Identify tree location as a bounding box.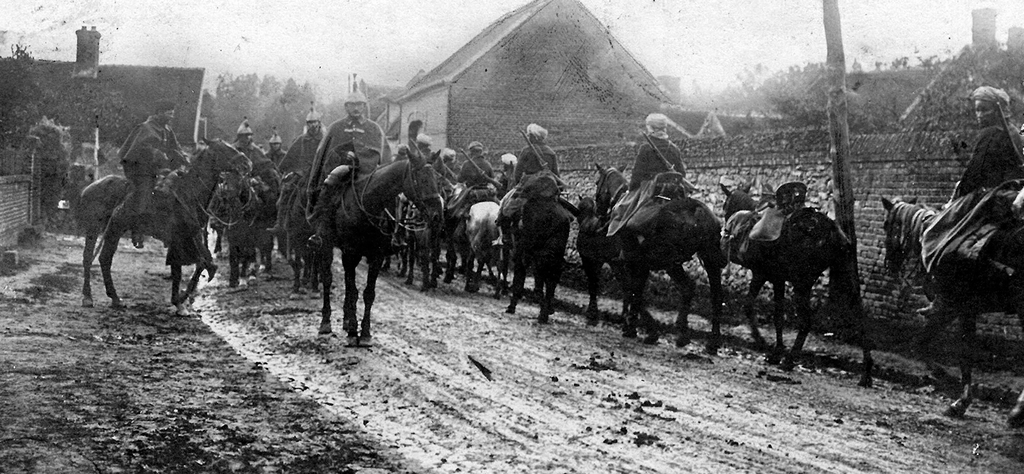
[left=0, top=34, right=42, bottom=158].
